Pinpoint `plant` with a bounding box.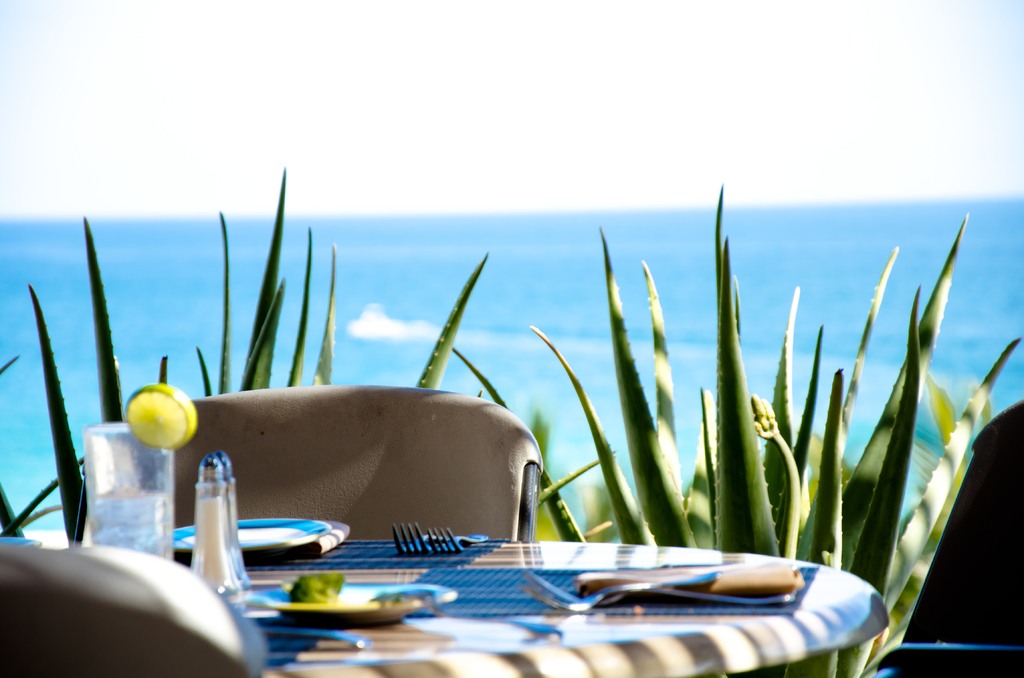
rect(446, 344, 593, 550).
